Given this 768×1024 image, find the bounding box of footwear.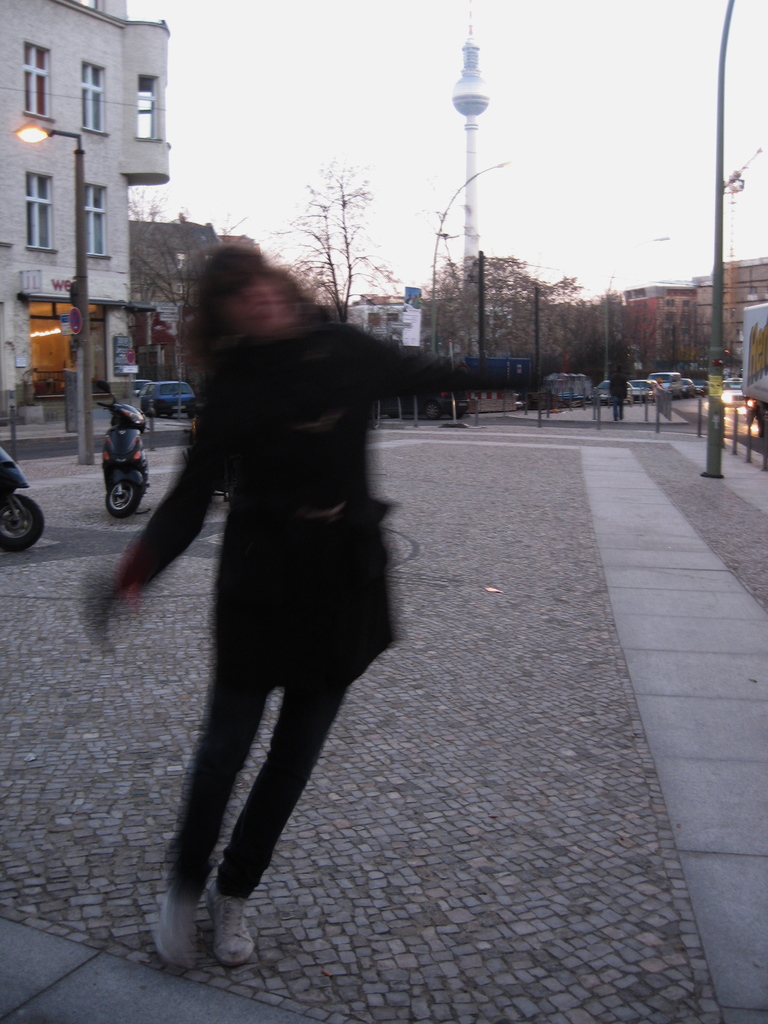
{"x1": 211, "y1": 874, "x2": 258, "y2": 964}.
